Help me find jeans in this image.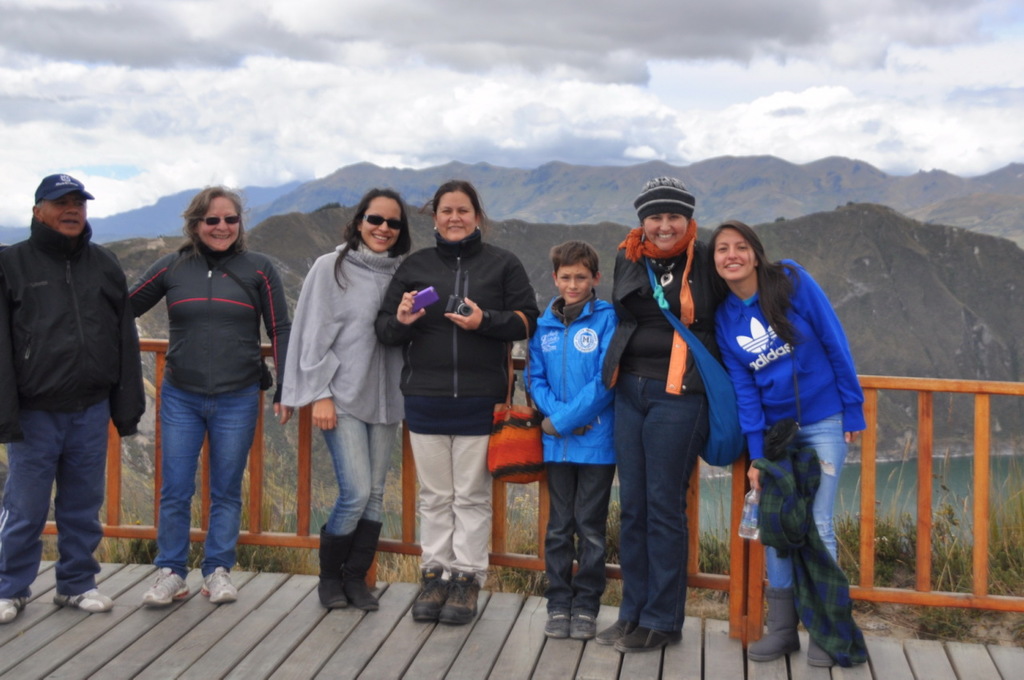
Found it: (left=142, top=359, right=255, bottom=592).
